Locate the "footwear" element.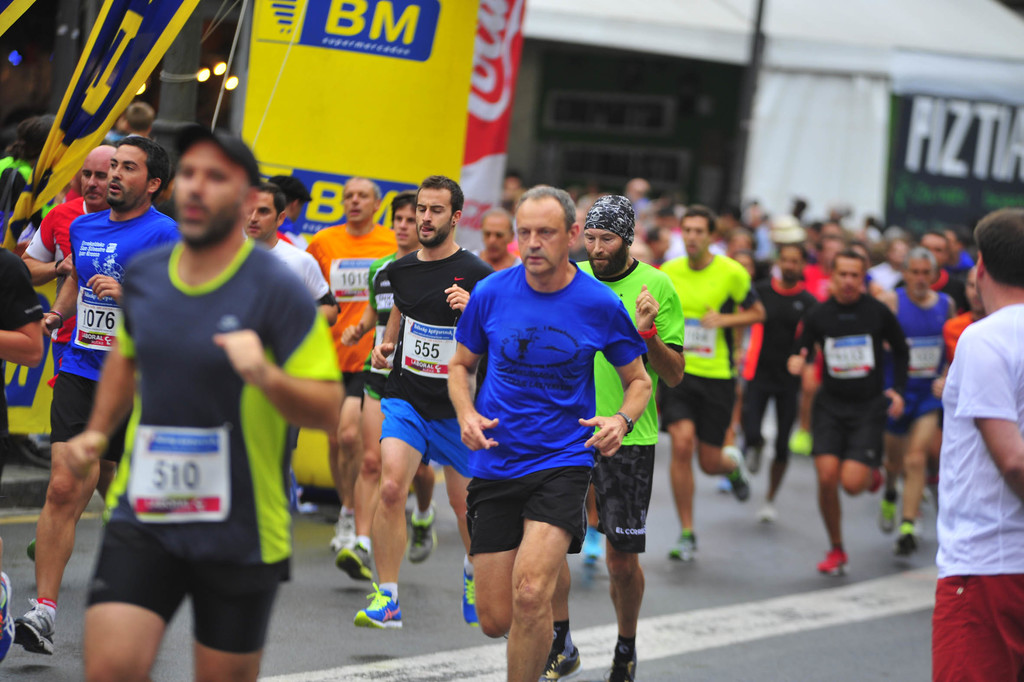
Element bbox: select_region(0, 575, 14, 649).
